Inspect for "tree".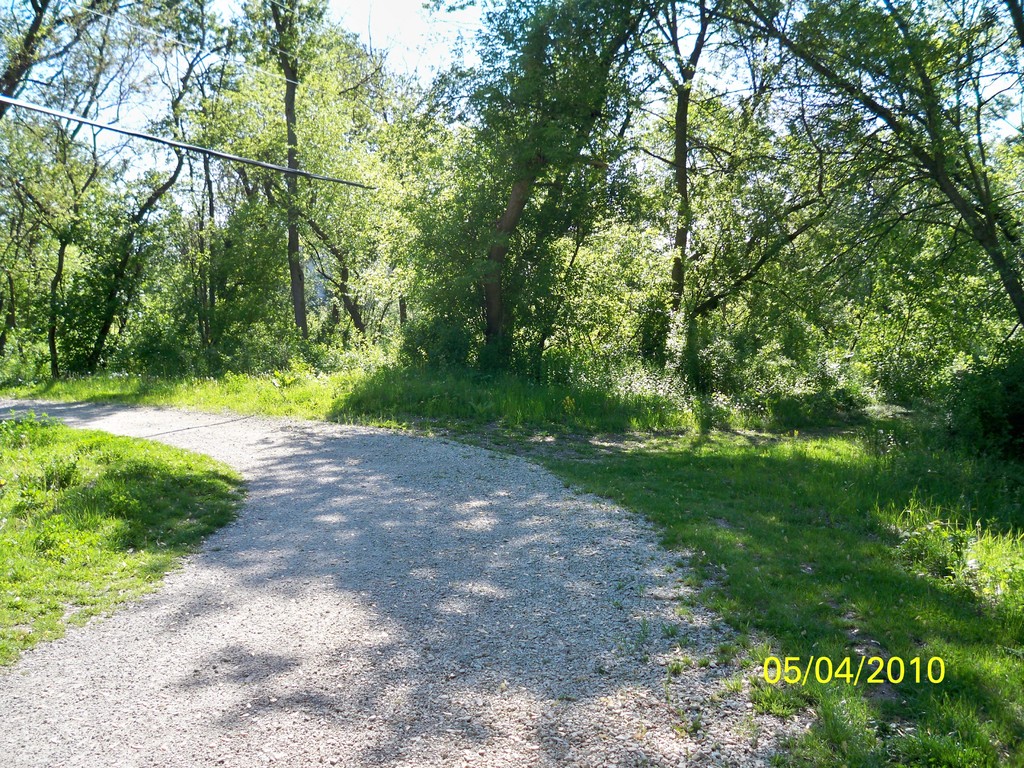
Inspection: rect(385, 0, 749, 383).
